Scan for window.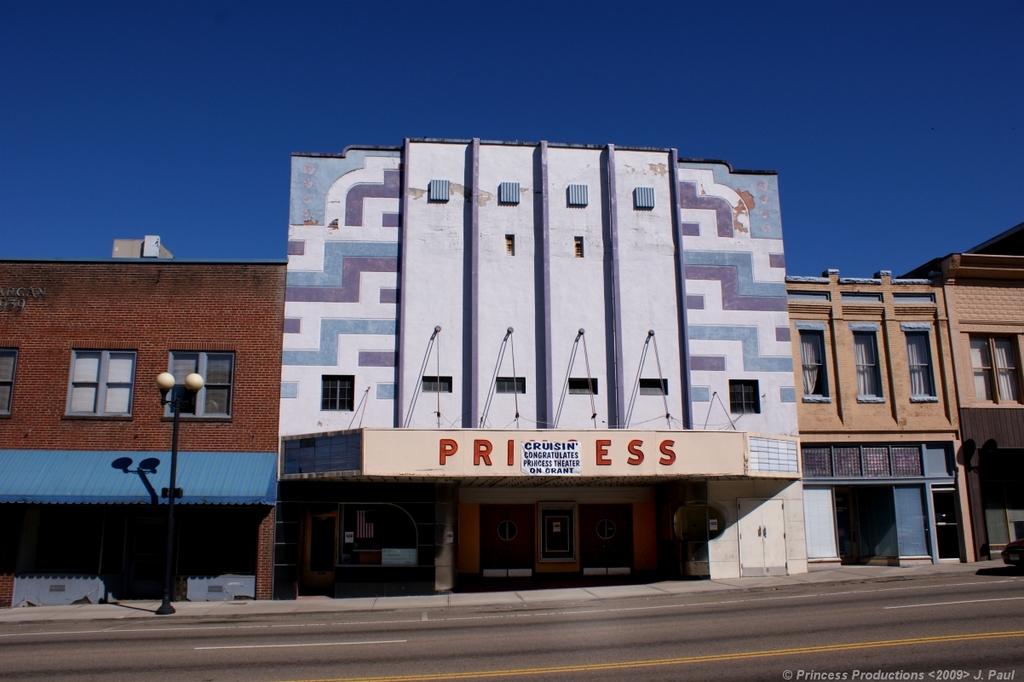
Scan result: [left=422, top=376, right=451, bottom=399].
